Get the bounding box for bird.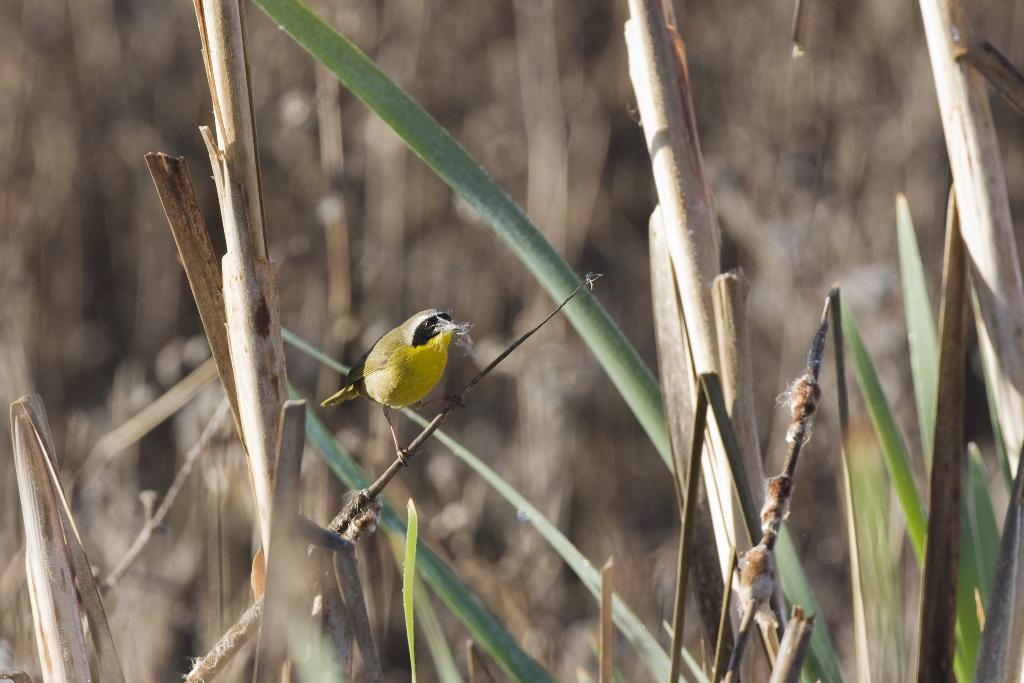
left=327, top=302, right=468, bottom=463.
